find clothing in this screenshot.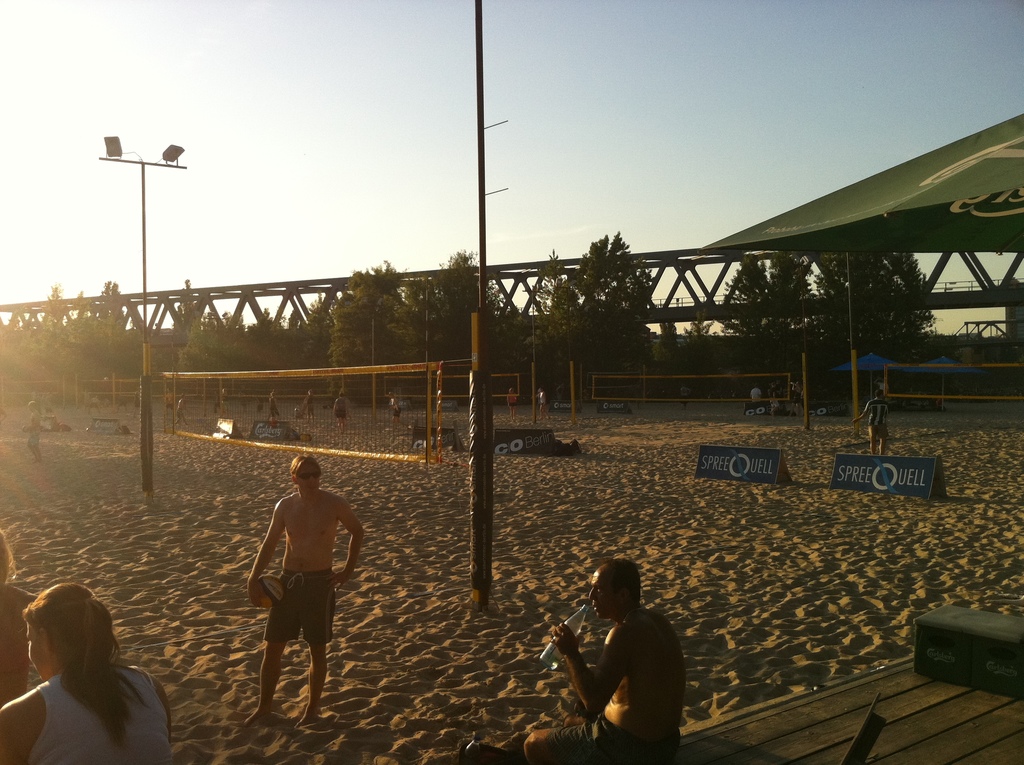
The bounding box for clothing is box=[257, 565, 340, 641].
